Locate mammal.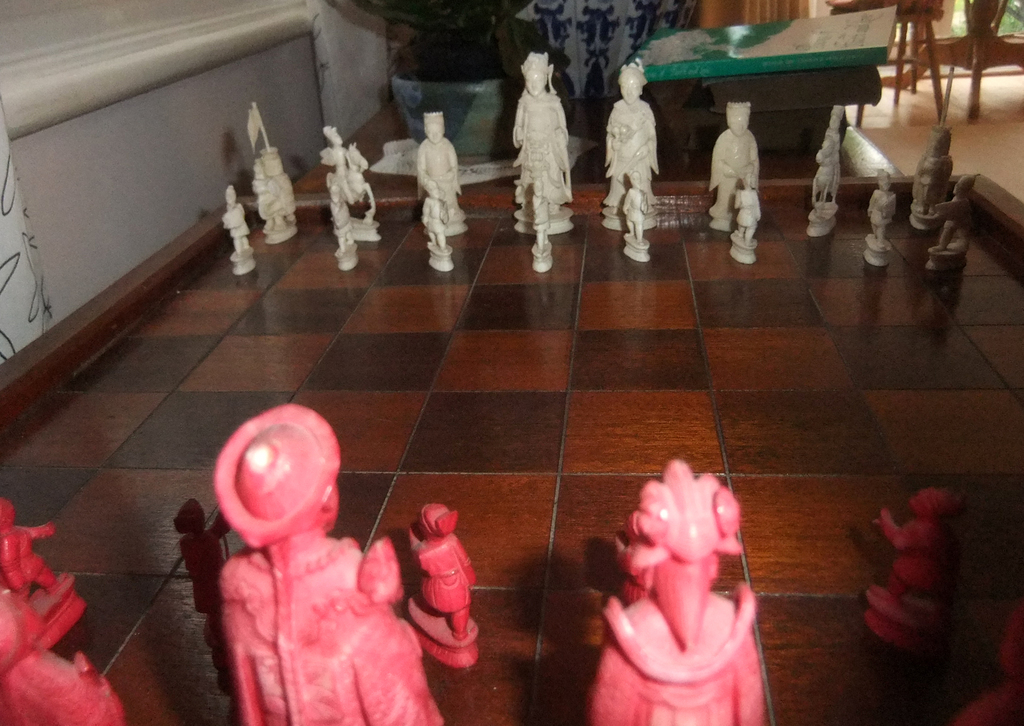
Bounding box: rect(406, 499, 485, 663).
